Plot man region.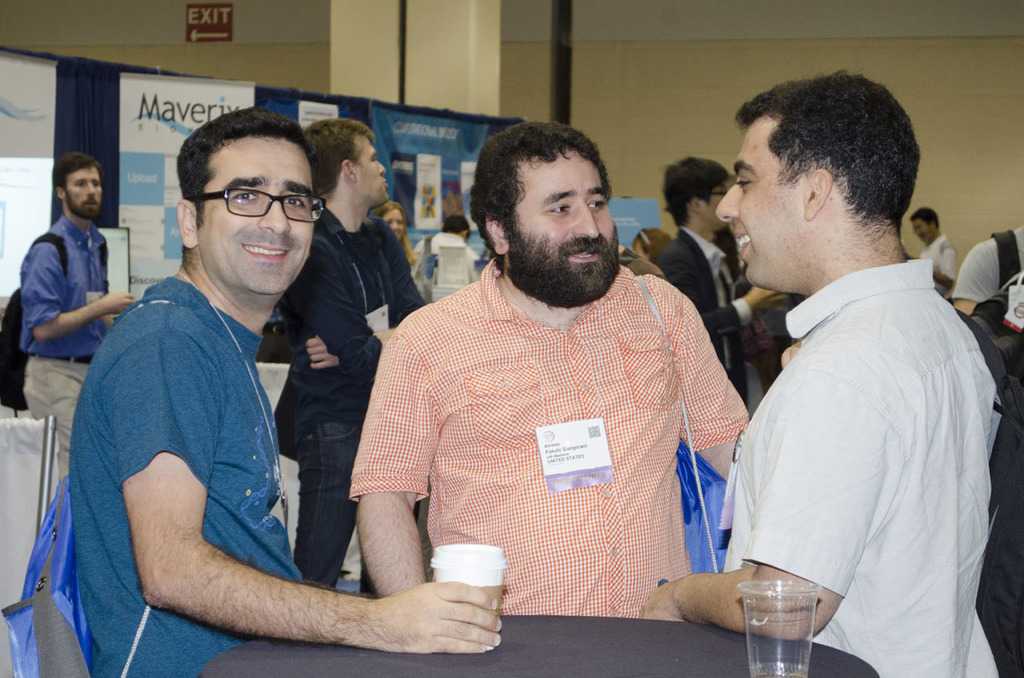
Plotted at rect(415, 216, 479, 272).
